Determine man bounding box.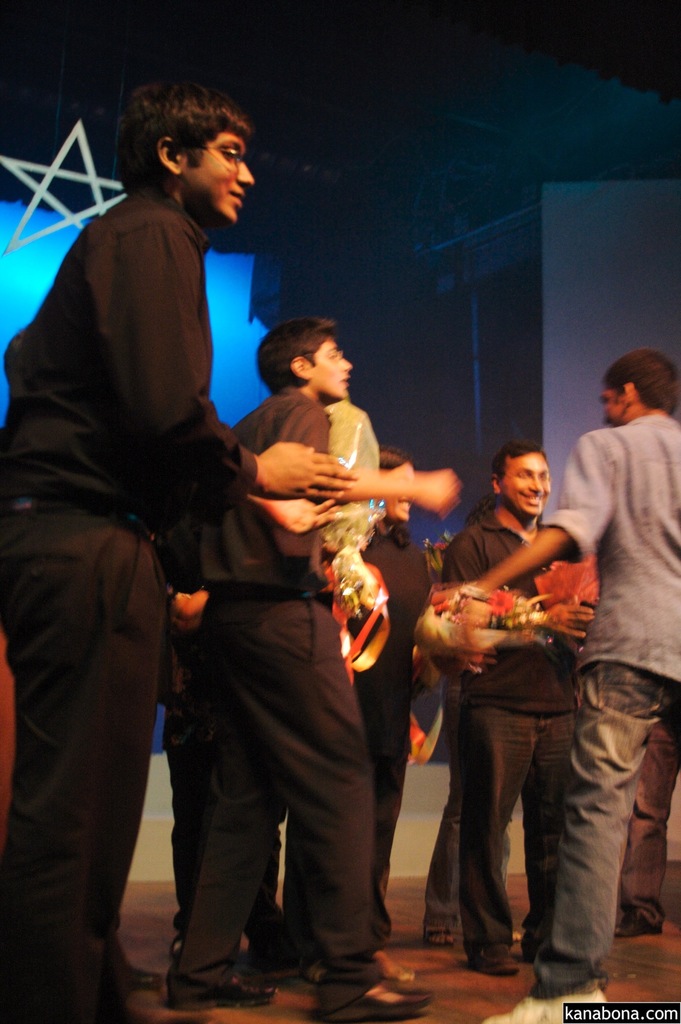
Determined: <region>176, 321, 454, 1020</region>.
